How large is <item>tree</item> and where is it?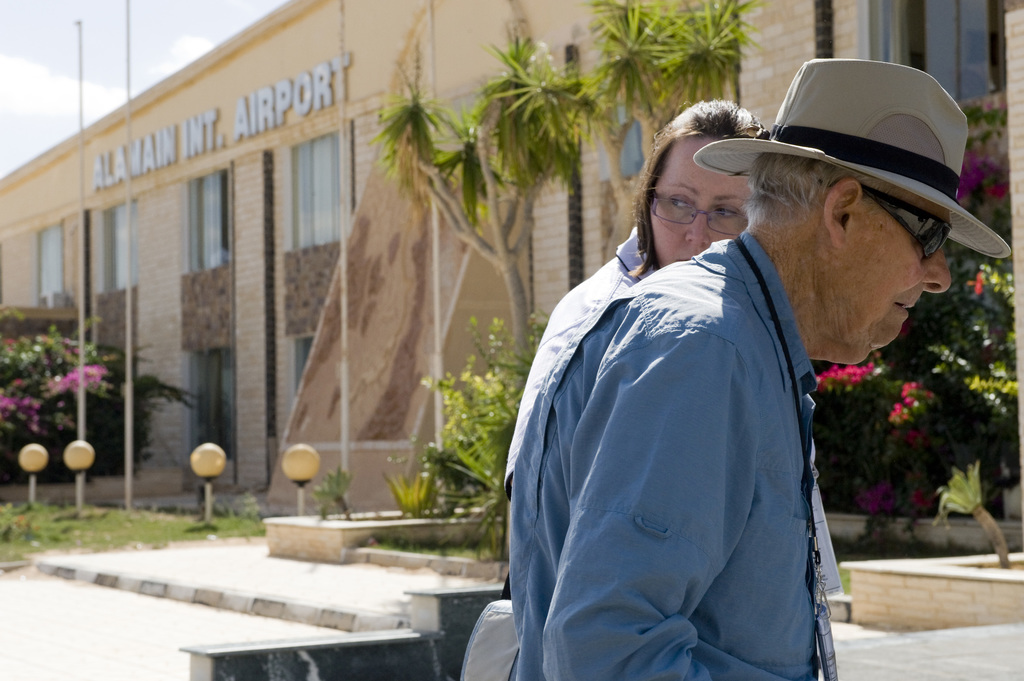
Bounding box: l=798, t=103, r=1023, b=564.
